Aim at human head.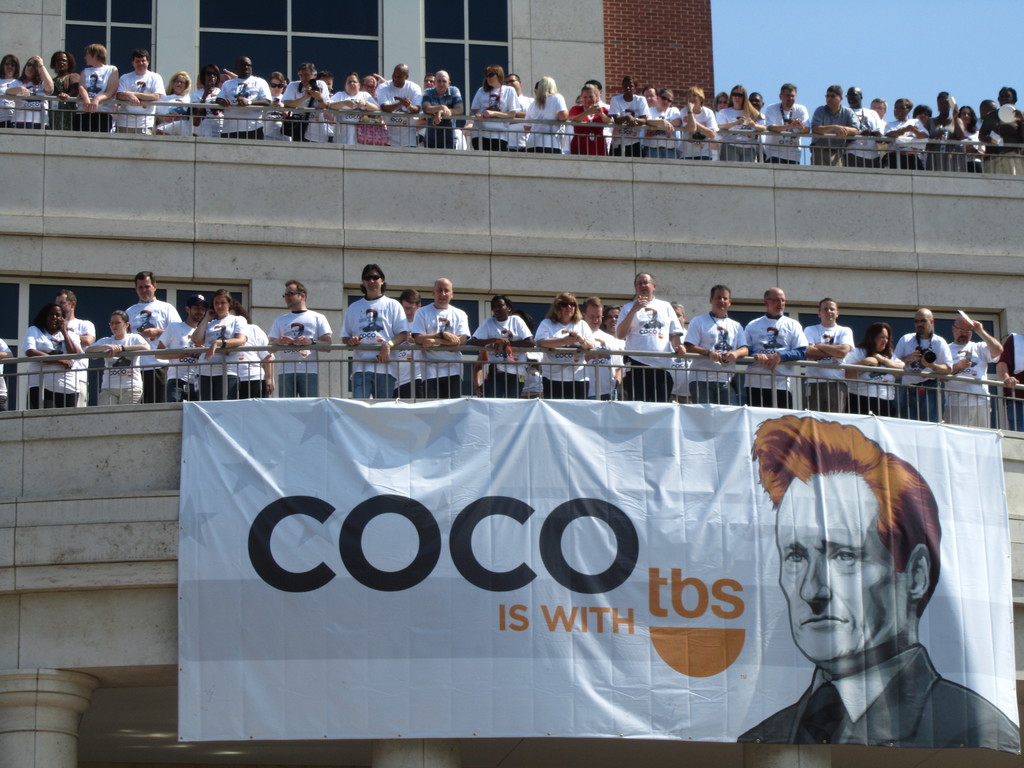
Aimed at [488, 92, 500, 106].
